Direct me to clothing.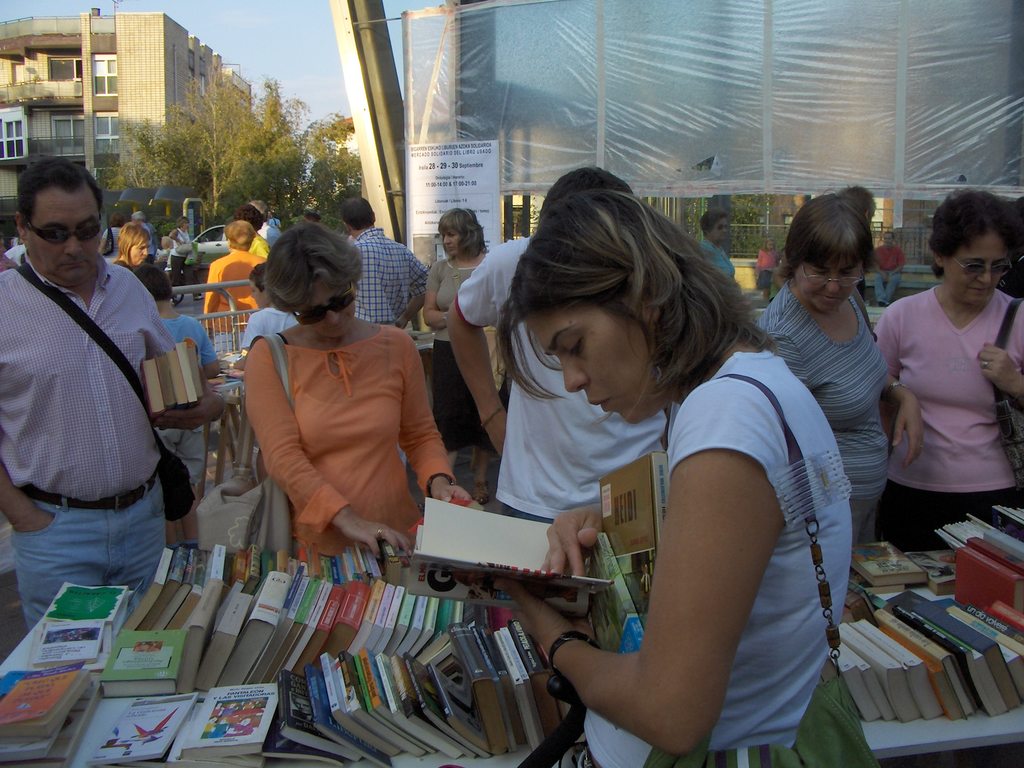
Direction: (left=754, top=246, right=775, bottom=285).
